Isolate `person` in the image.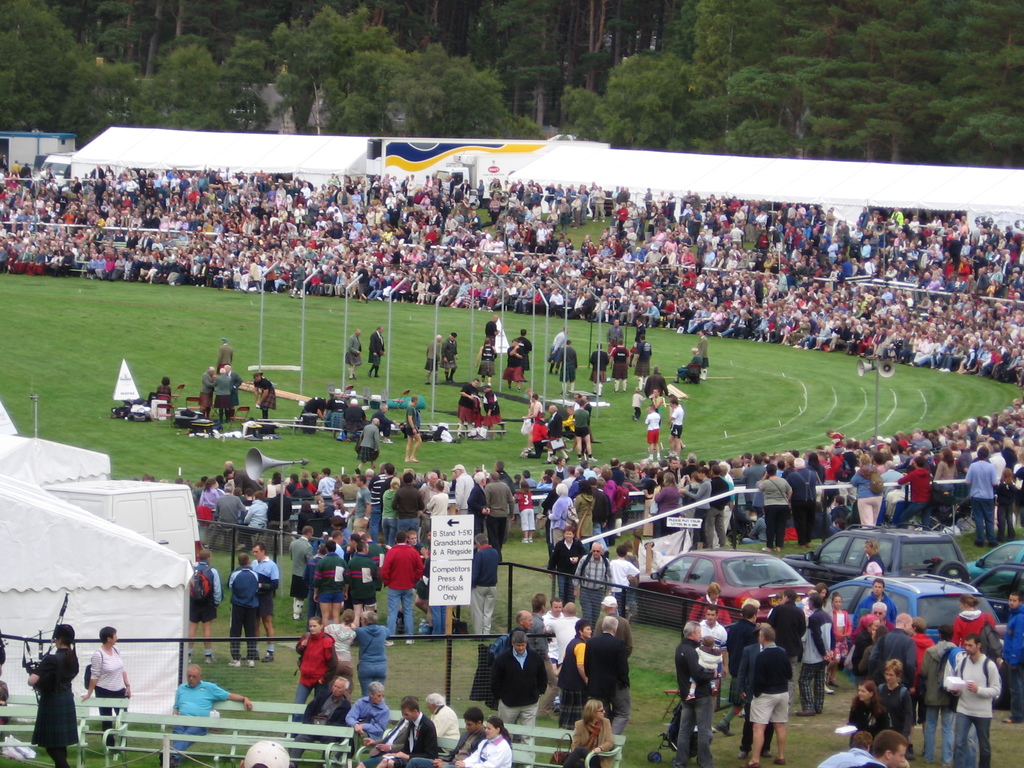
Isolated region: [x1=358, y1=417, x2=380, y2=469].
